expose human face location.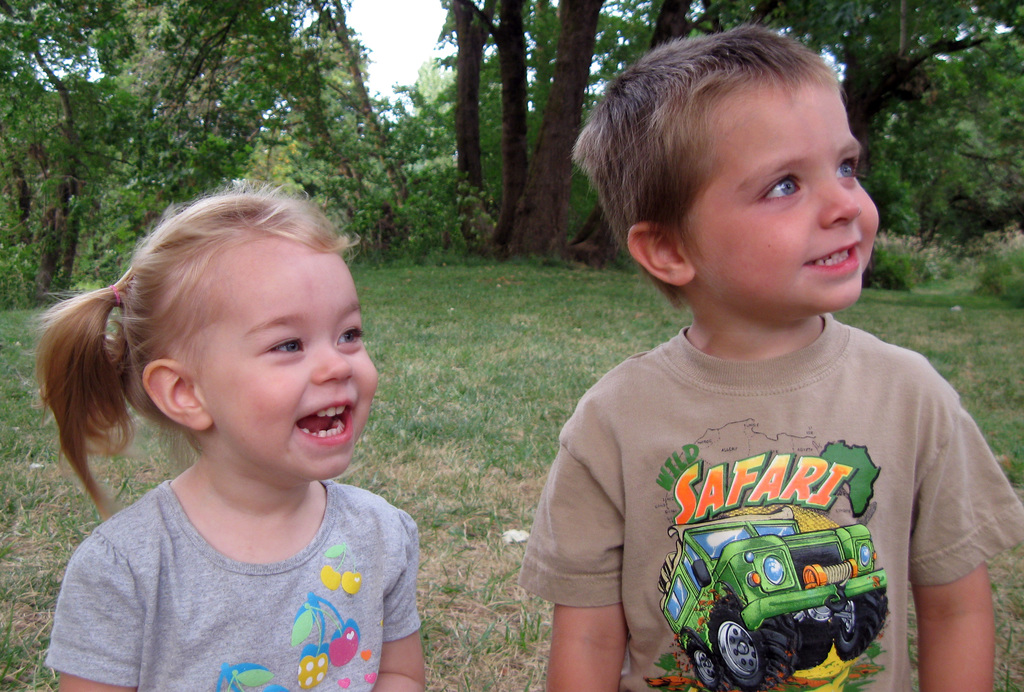
Exposed at detection(175, 231, 378, 477).
